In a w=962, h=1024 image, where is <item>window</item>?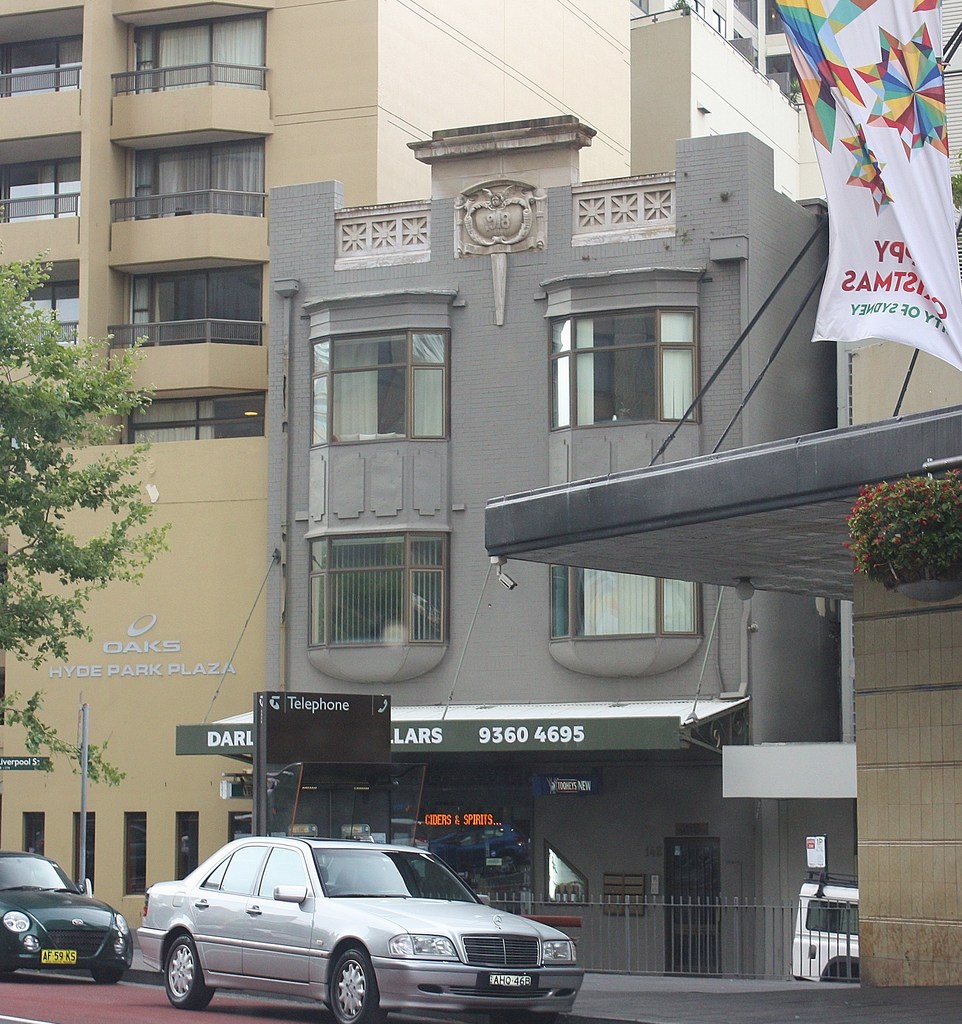
[300,536,449,654].
